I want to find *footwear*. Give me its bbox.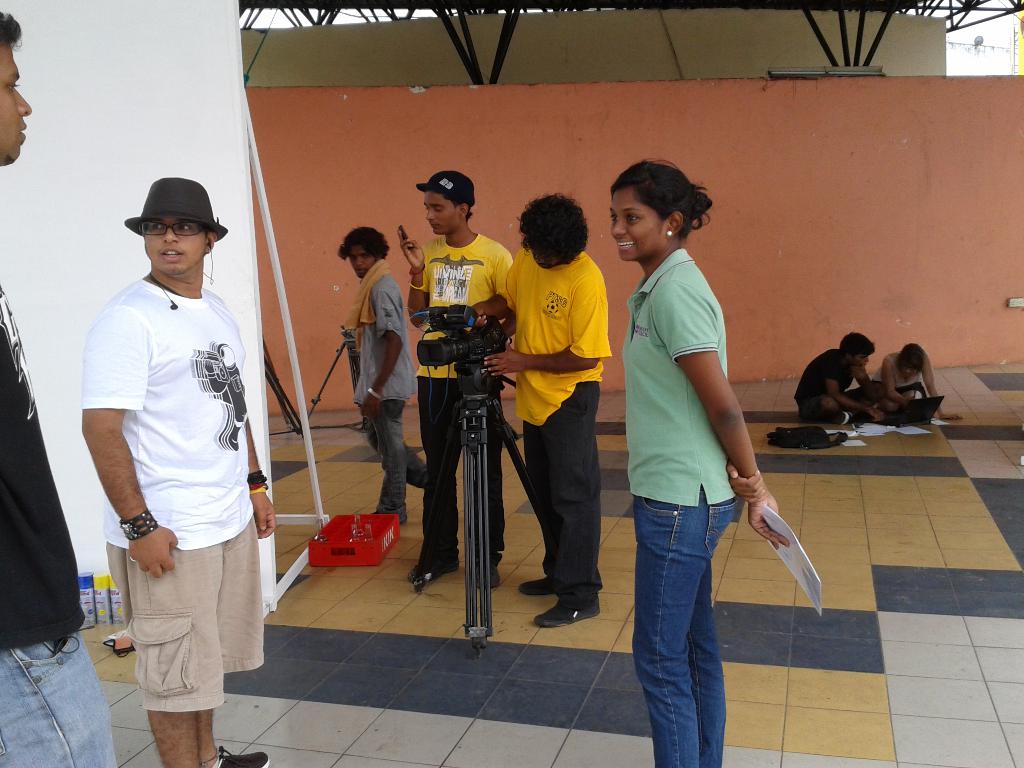
Rect(533, 600, 604, 625).
